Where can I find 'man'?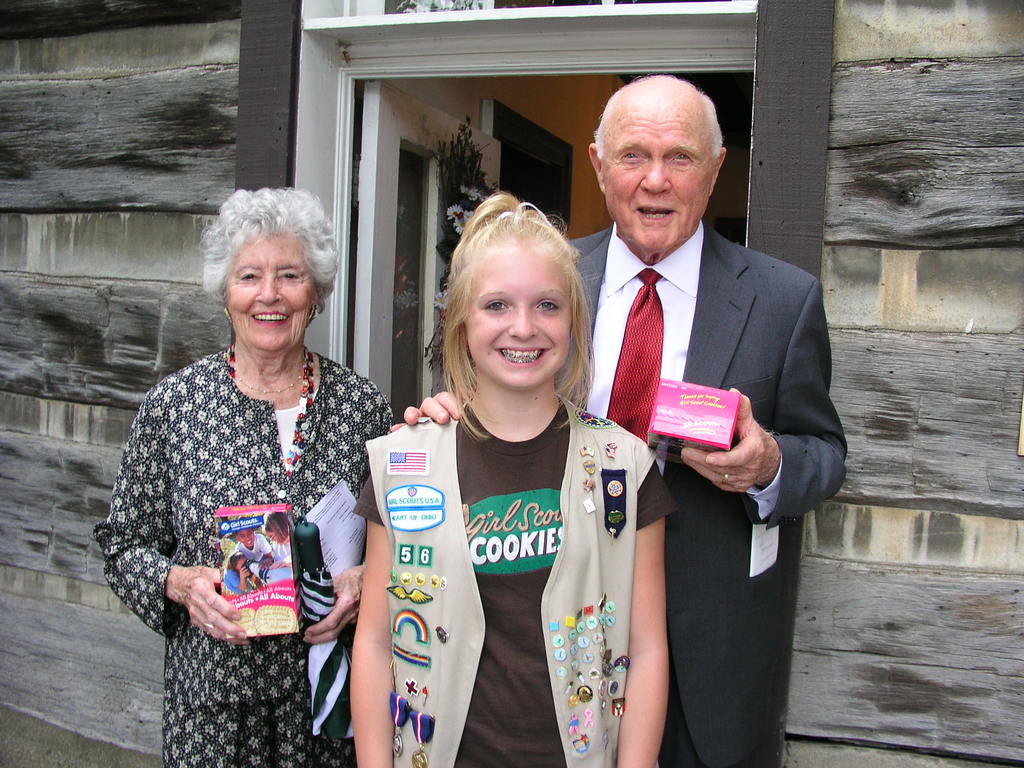
You can find it at x1=436, y1=120, x2=744, y2=740.
